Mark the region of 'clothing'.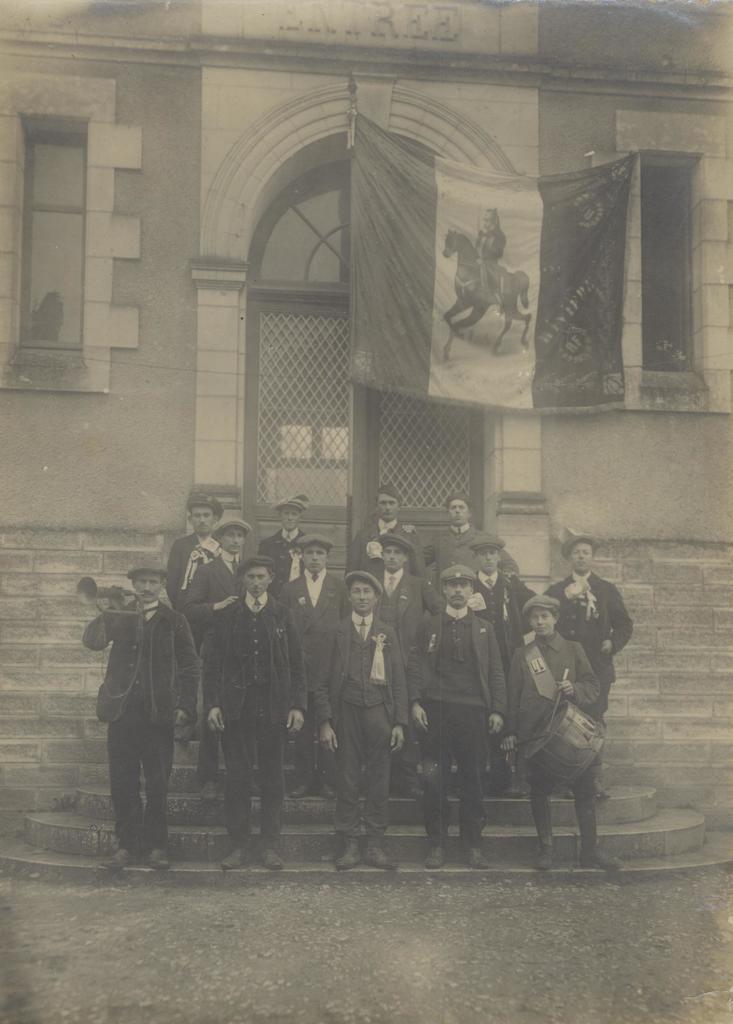
Region: l=259, t=490, r=308, b=592.
